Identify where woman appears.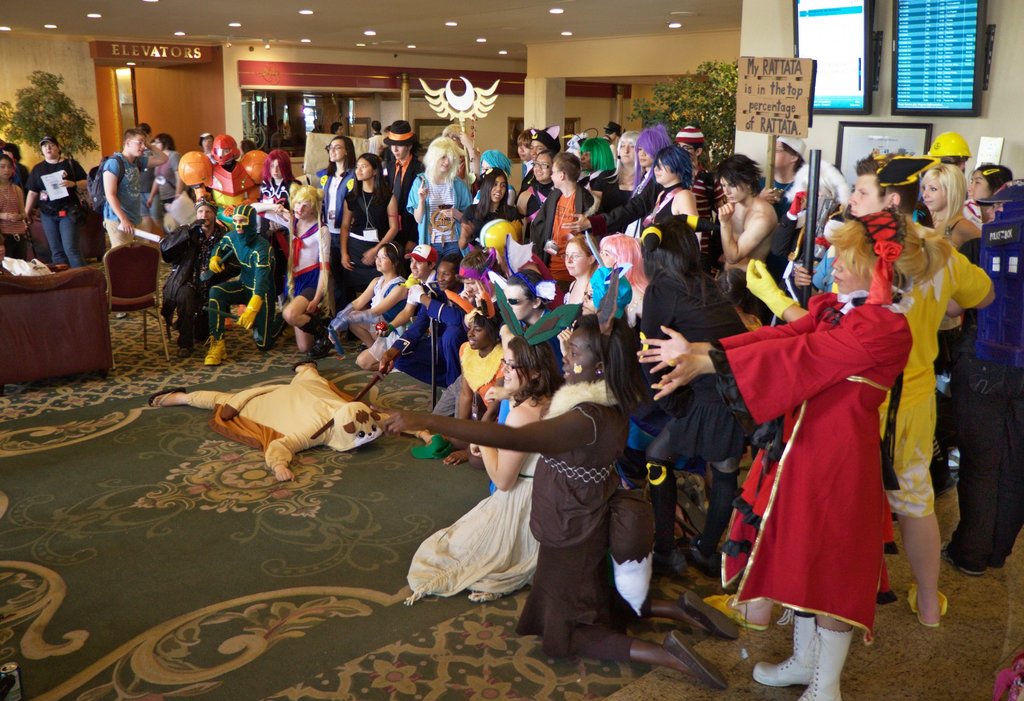
Appears at bbox(144, 131, 184, 222).
